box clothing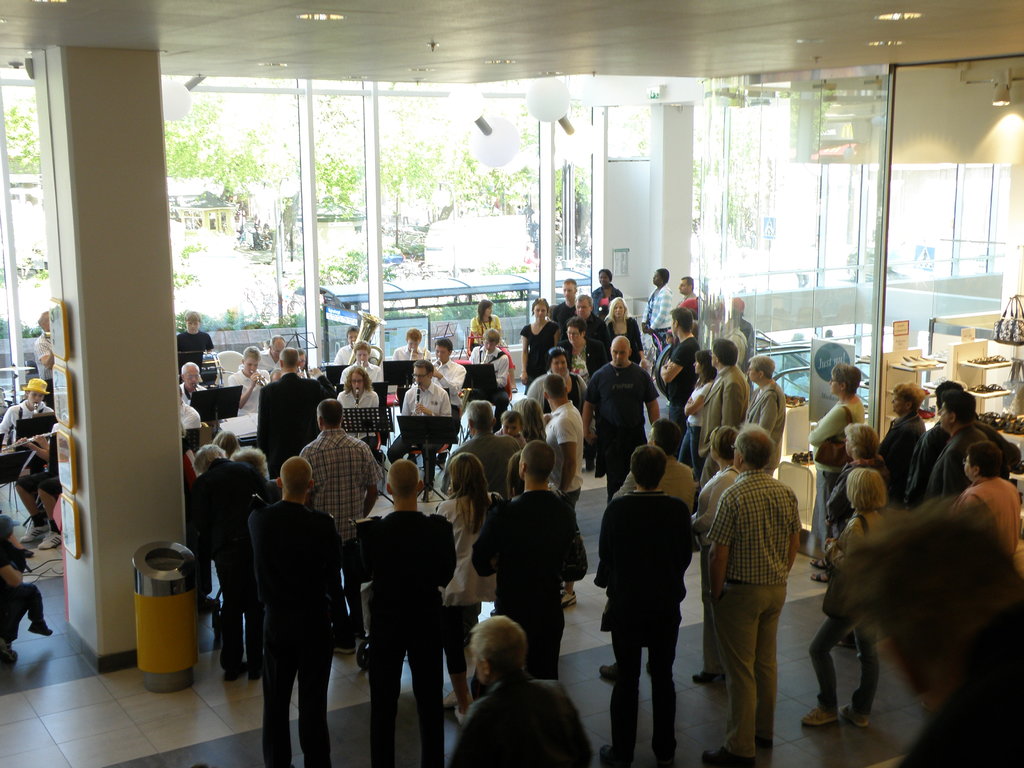
<bbox>431, 356, 466, 416</bbox>
